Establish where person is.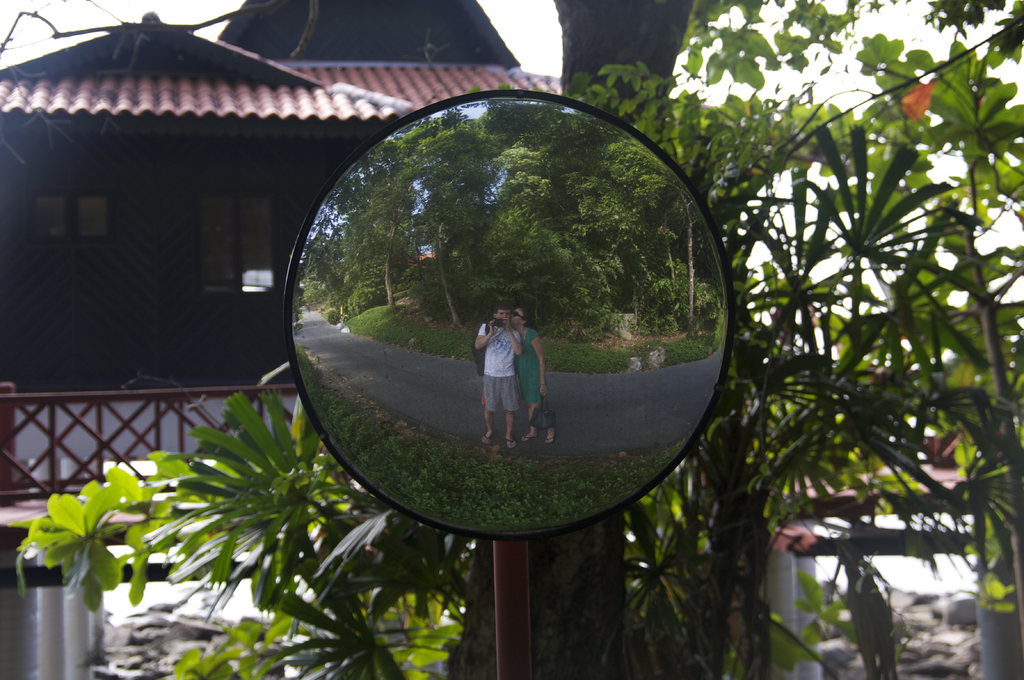
Established at <region>505, 306, 559, 442</region>.
